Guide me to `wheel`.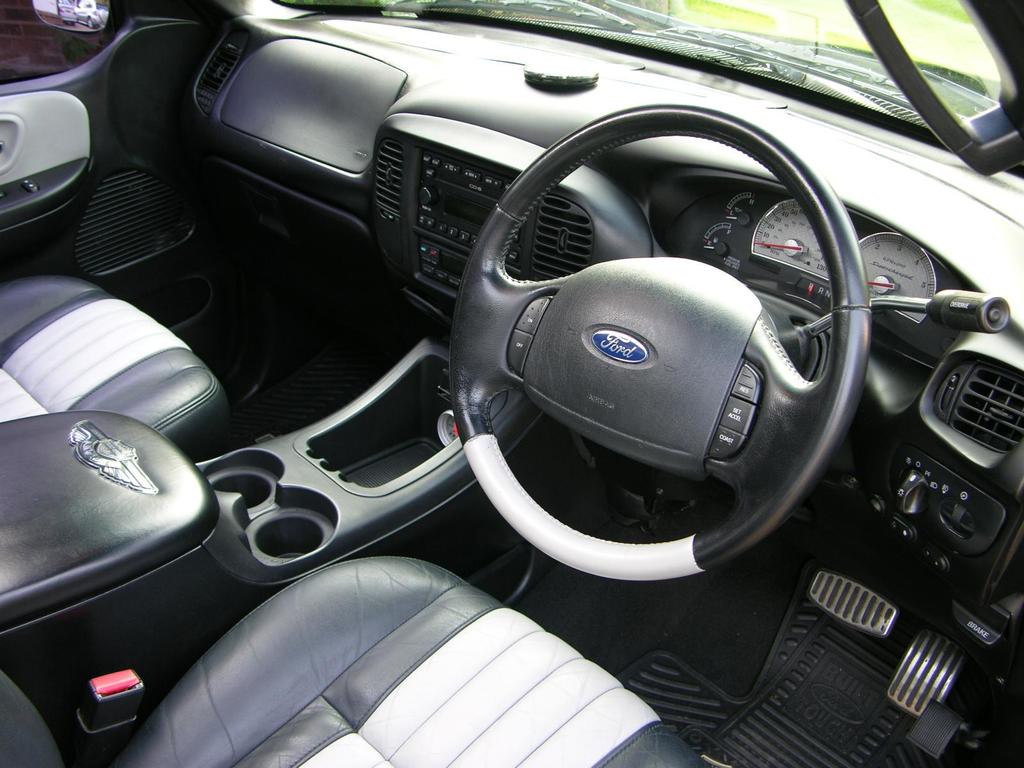
Guidance: l=444, t=93, r=872, b=584.
